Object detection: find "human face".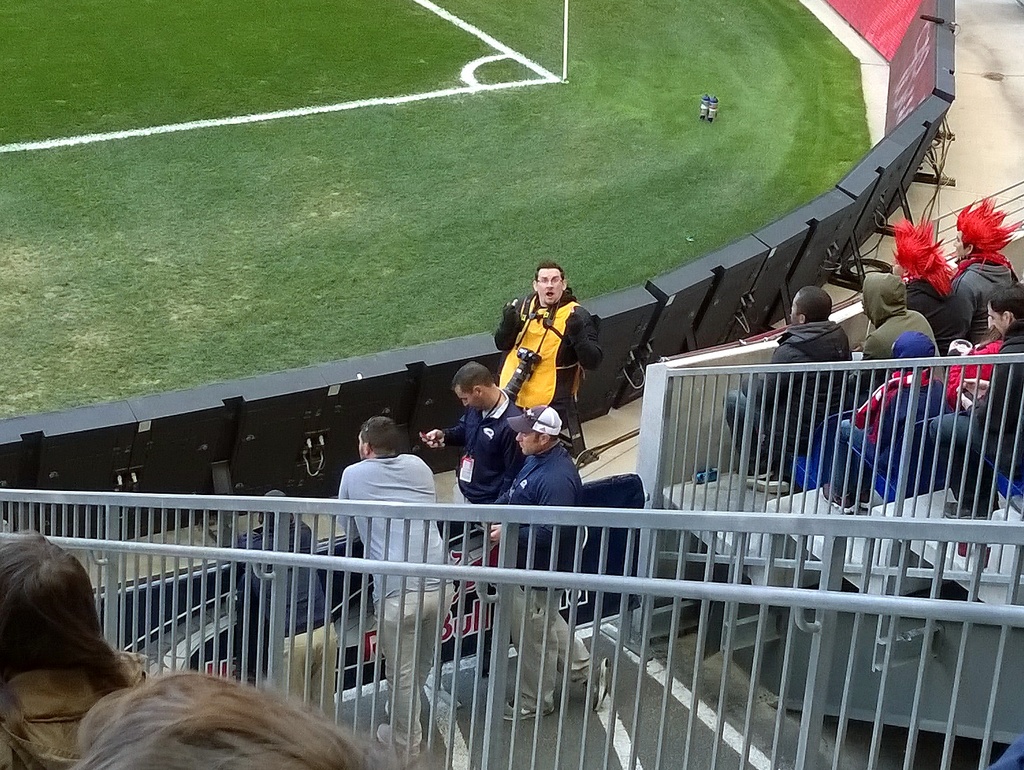
(x1=536, y1=266, x2=564, y2=308).
